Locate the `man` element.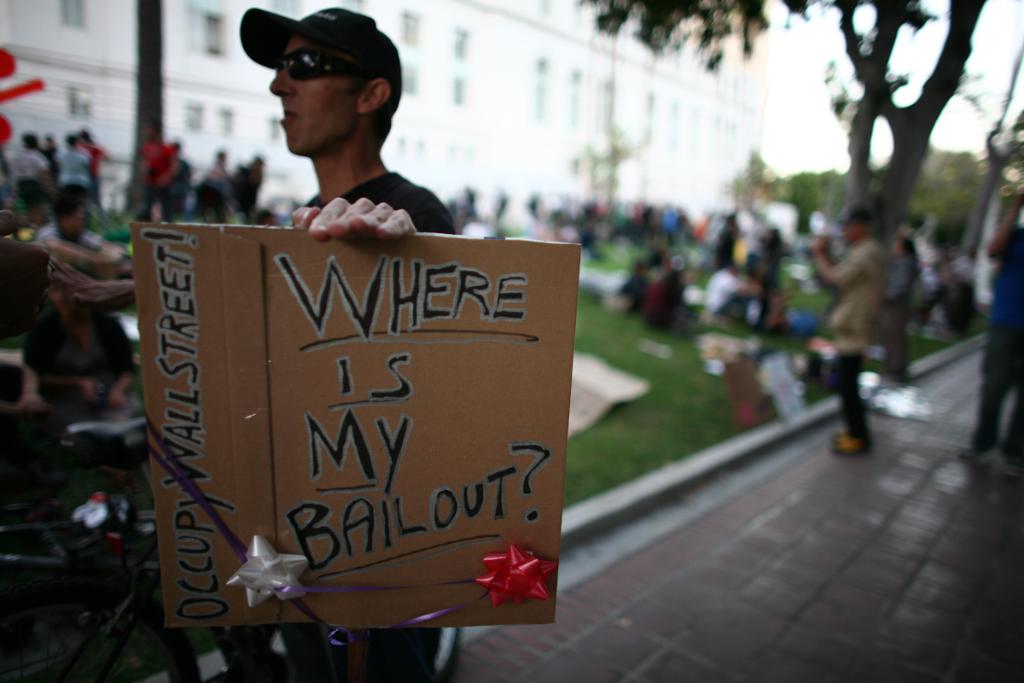
Element bbox: (x1=804, y1=201, x2=888, y2=455).
